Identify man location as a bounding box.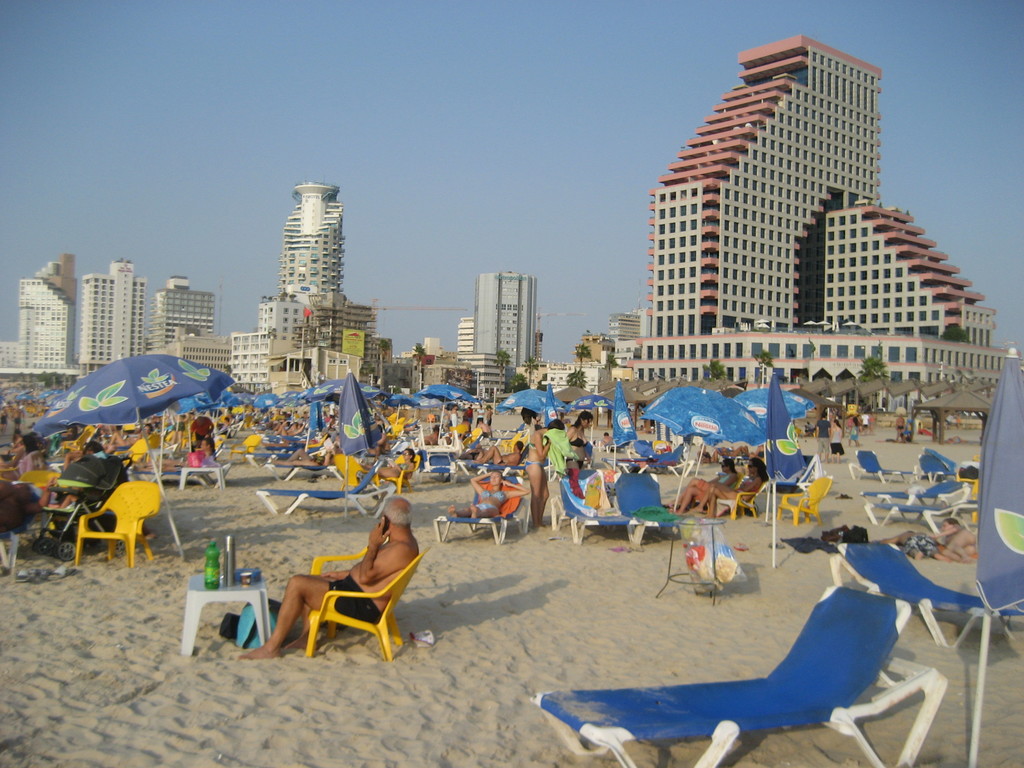
region(188, 416, 217, 442).
